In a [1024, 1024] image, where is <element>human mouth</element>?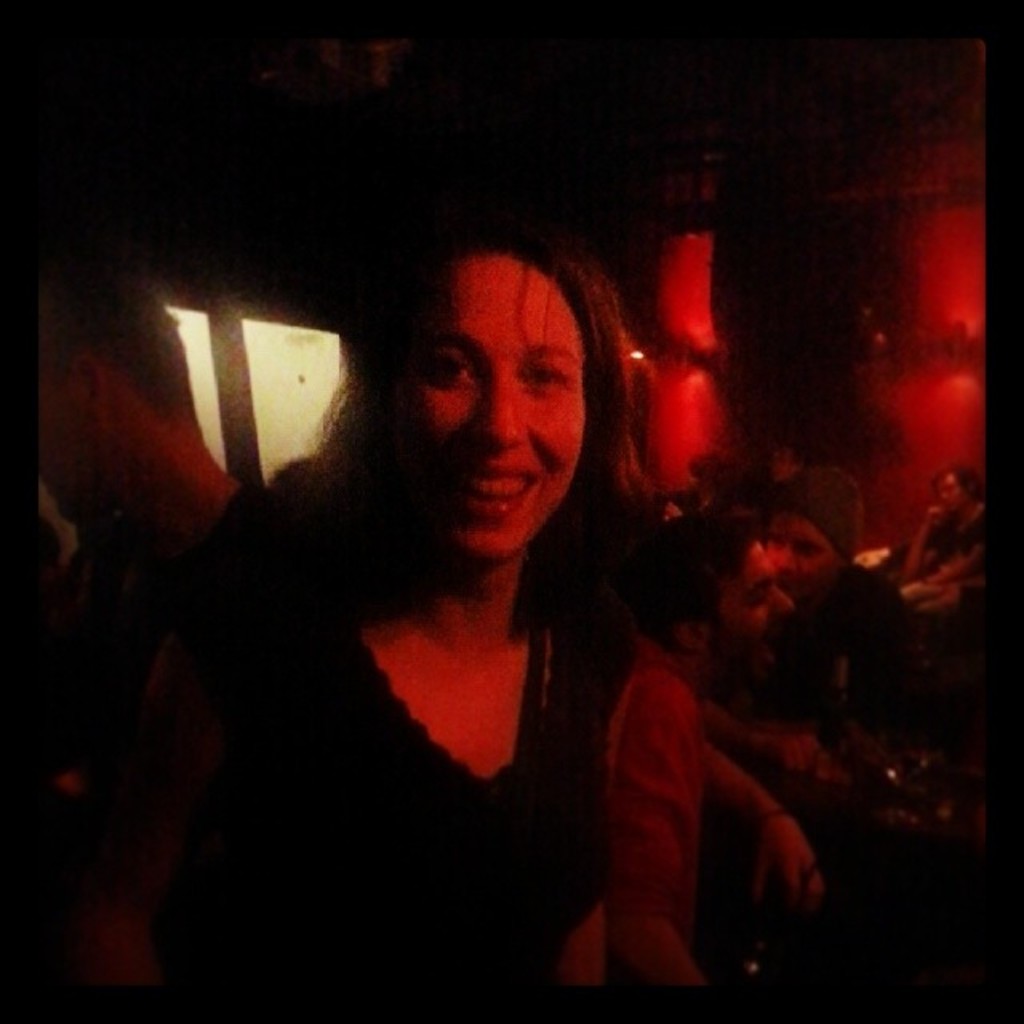
[435,454,534,512].
